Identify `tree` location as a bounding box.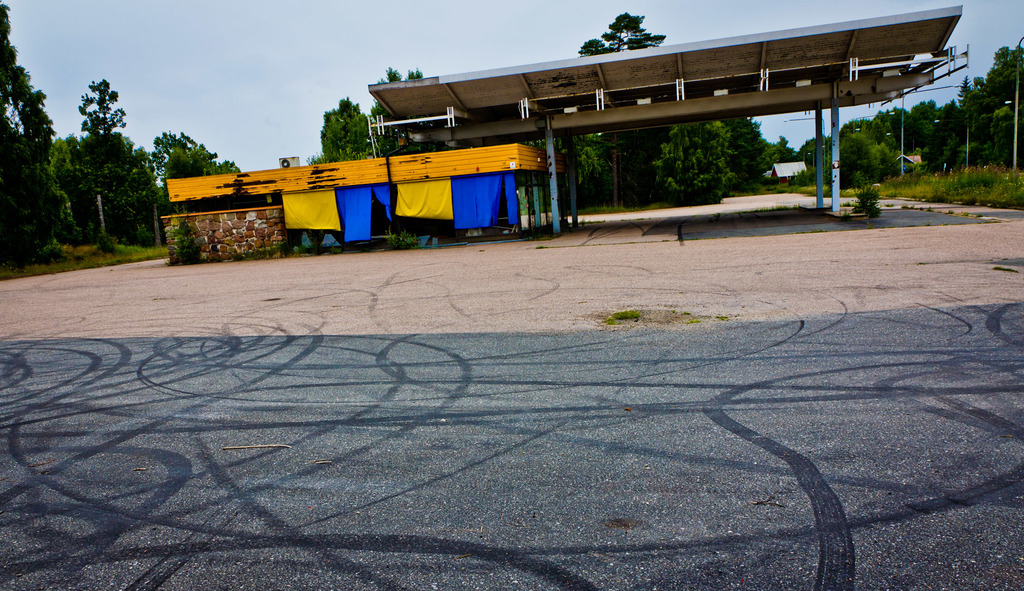
left=0, top=0, right=59, bottom=171.
